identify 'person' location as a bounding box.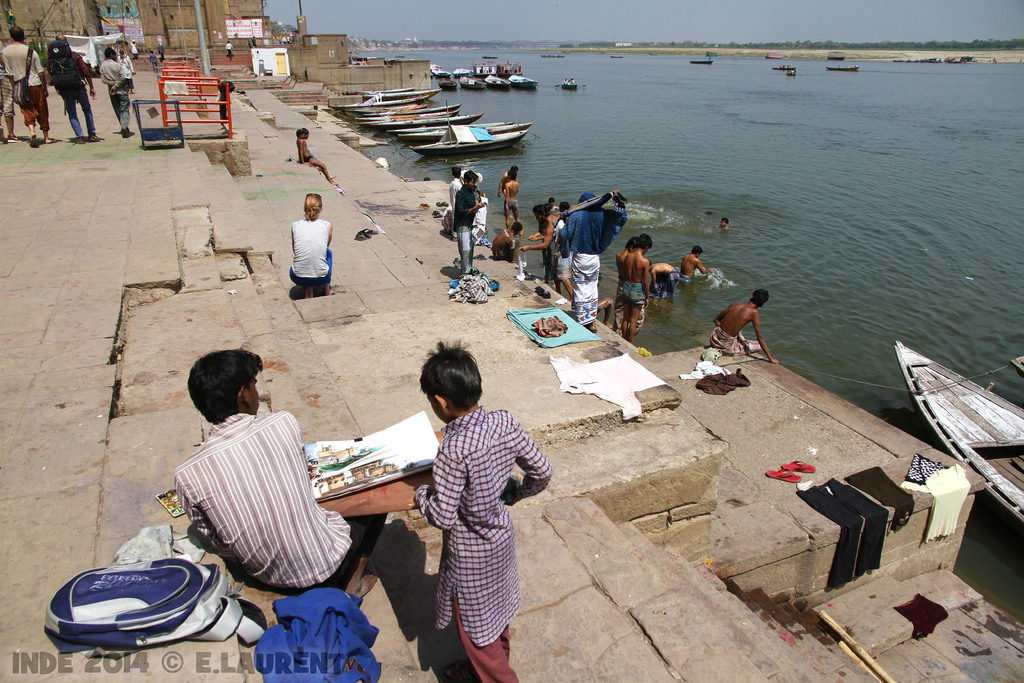
bbox=(173, 347, 394, 605).
